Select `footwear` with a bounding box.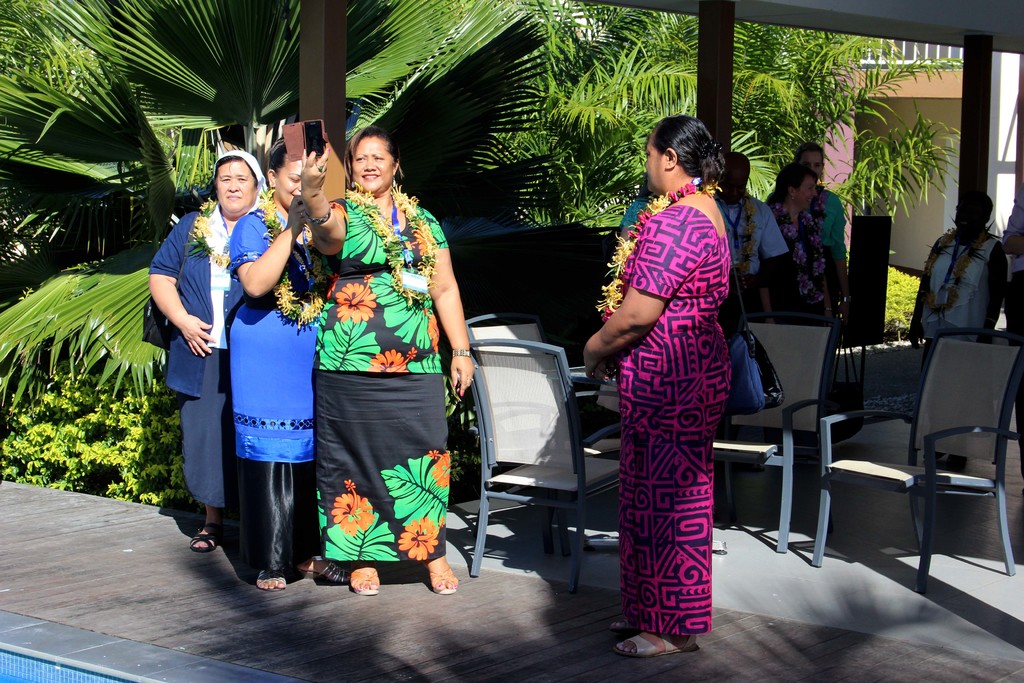
[x1=349, y1=557, x2=383, y2=596].
